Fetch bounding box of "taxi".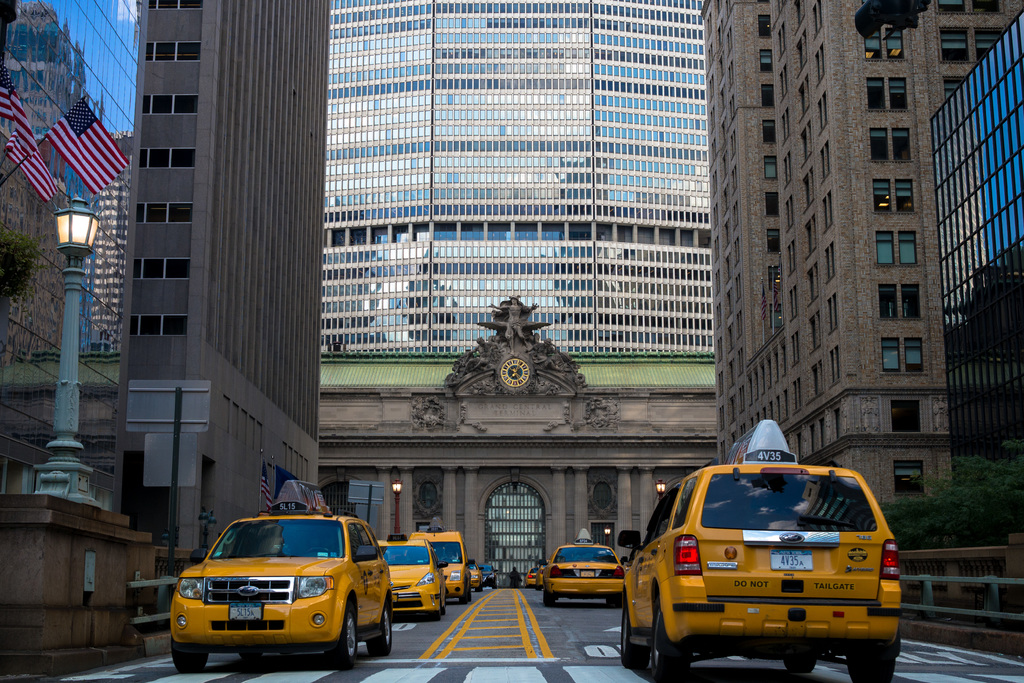
Bbox: detection(465, 557, 485, 591).
